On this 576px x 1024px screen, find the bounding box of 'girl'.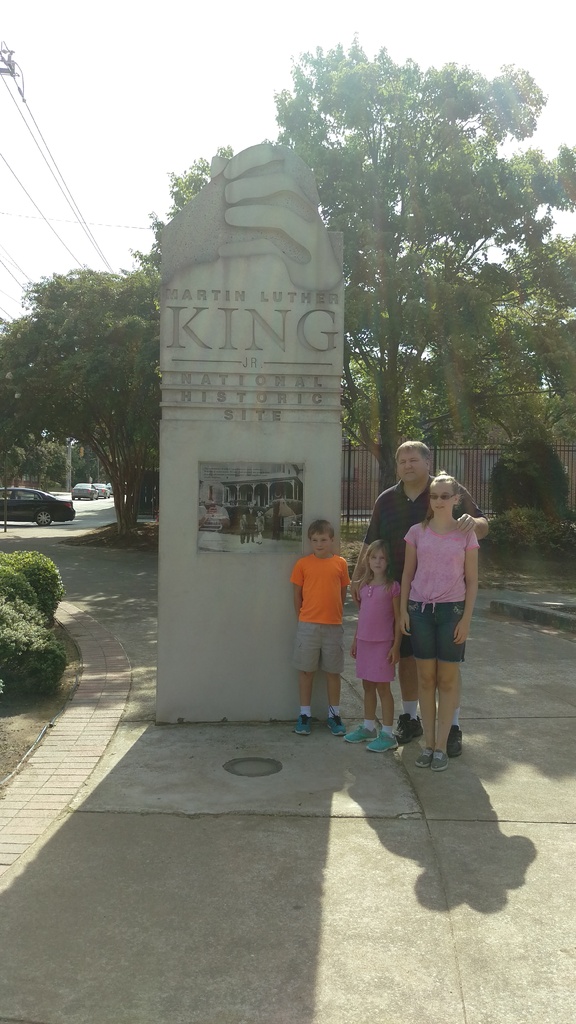
Bounding box: select_region(340, 541, 398, 751).
